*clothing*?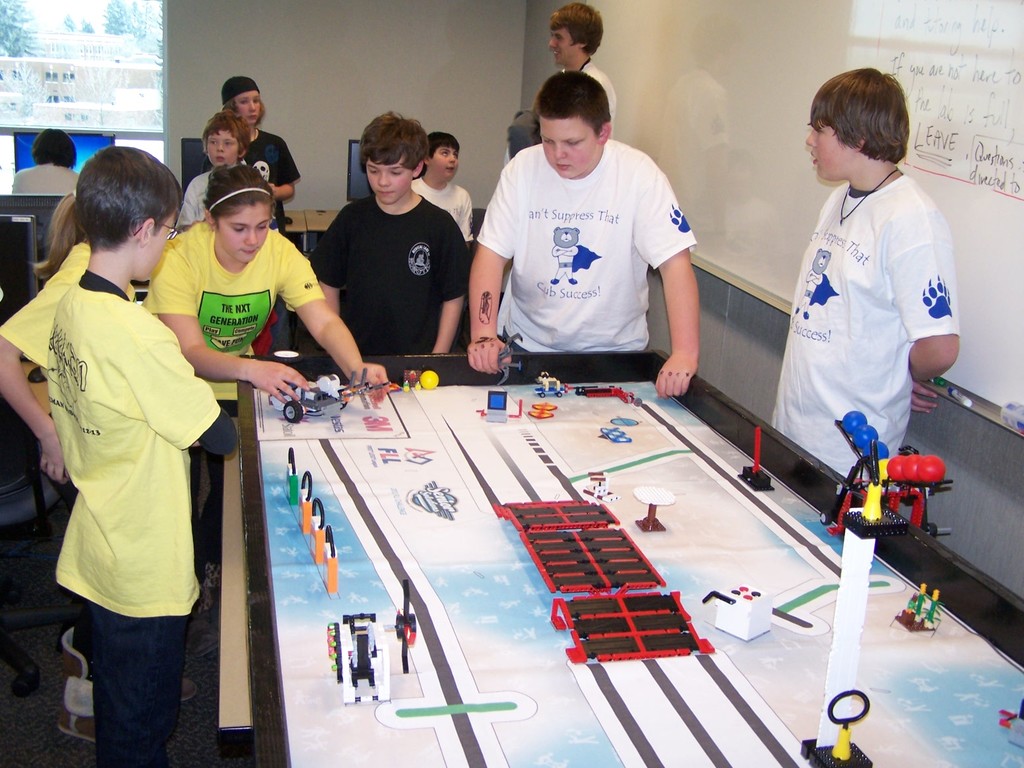
box(404, 166, 479, 255)
